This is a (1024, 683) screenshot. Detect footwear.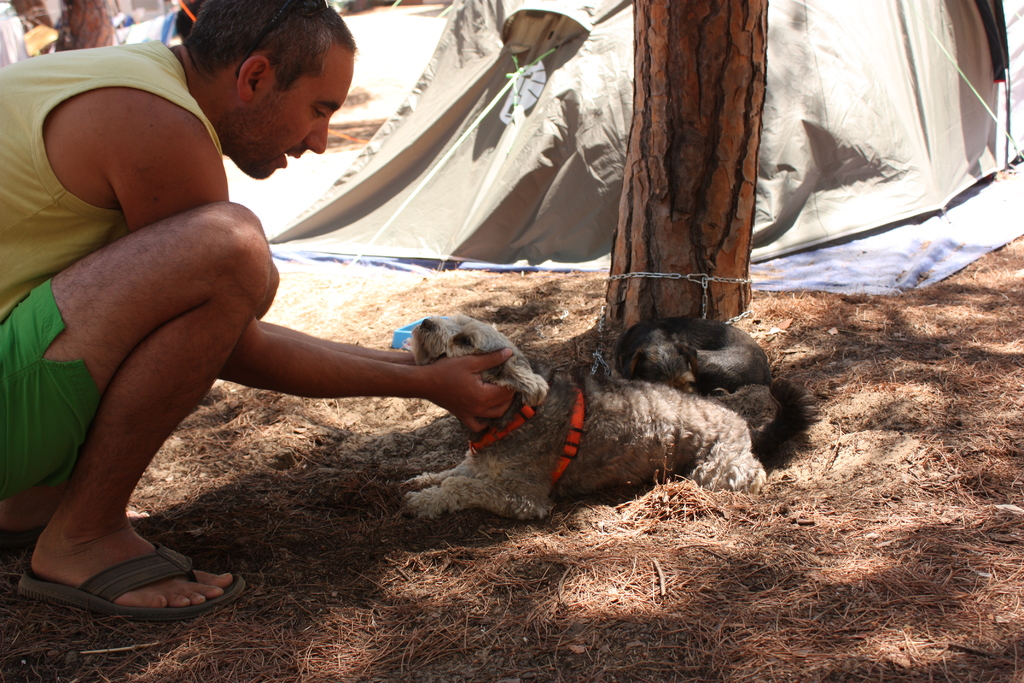
39 518 228 628.
